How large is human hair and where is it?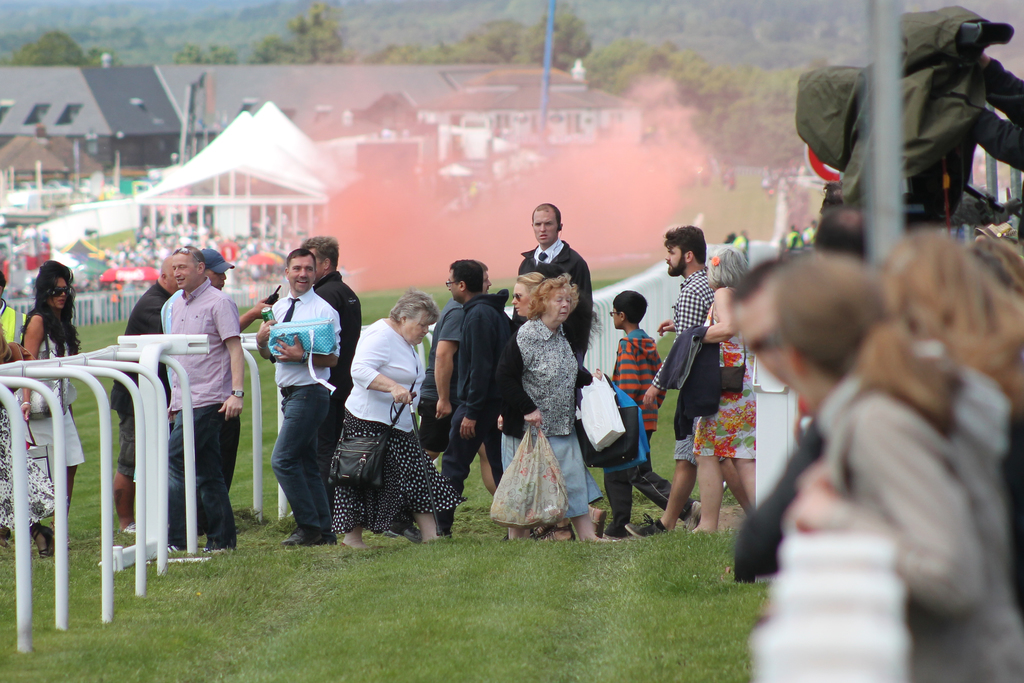
Bounding box: [x1=517, y1=270, x2=546, y2=294].
